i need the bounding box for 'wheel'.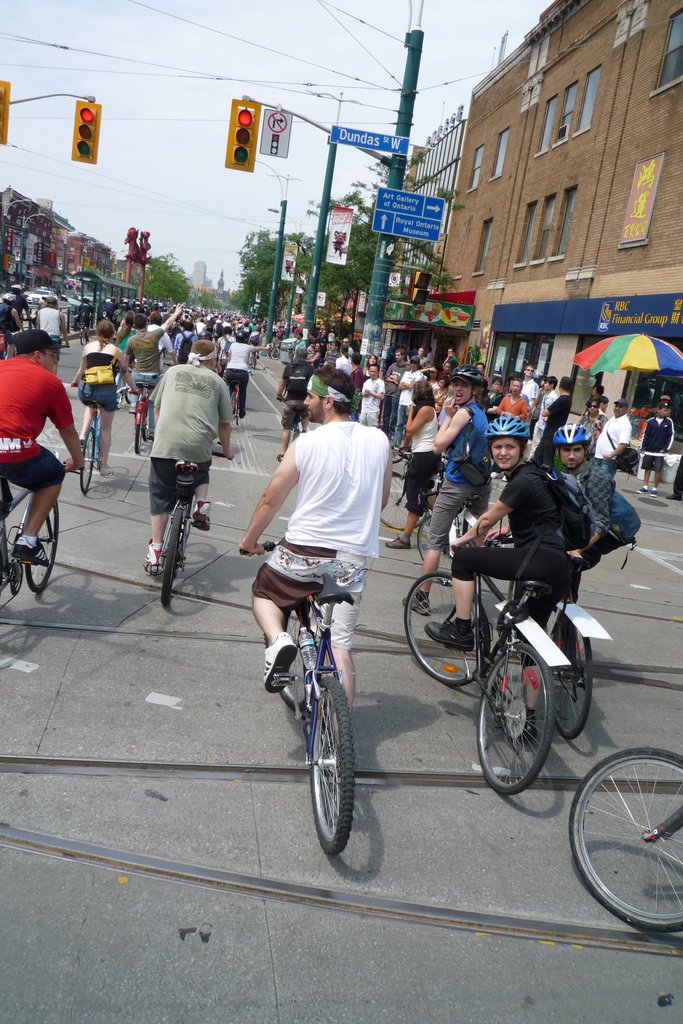
Here it is: (x1=532, y1=615, x2=595, y2=746).
